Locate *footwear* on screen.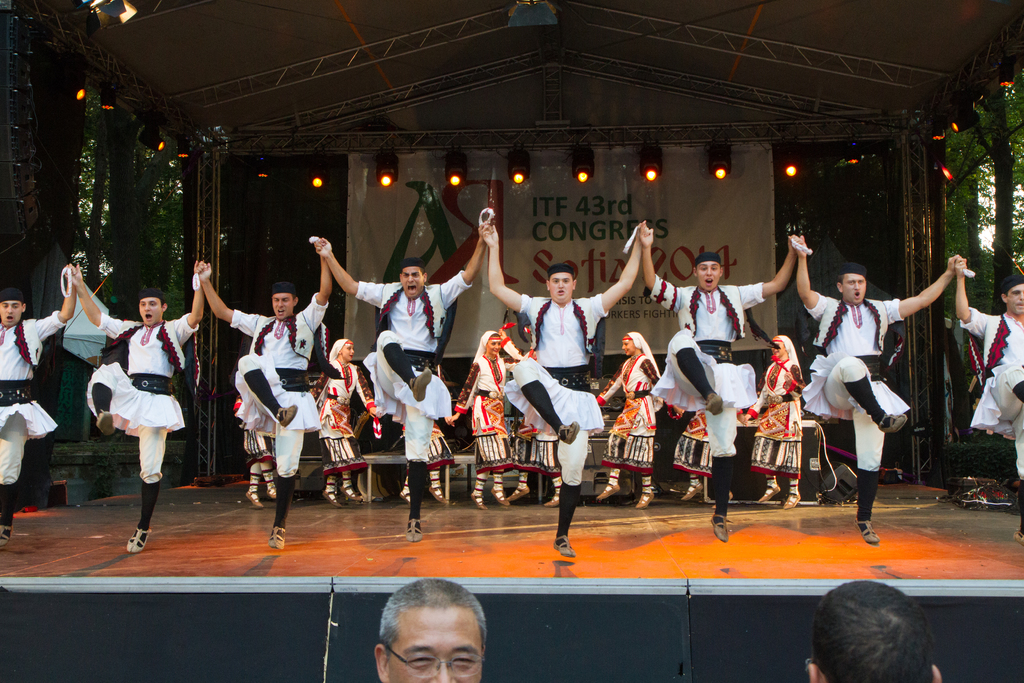
On screen at 323:491:338:507.
